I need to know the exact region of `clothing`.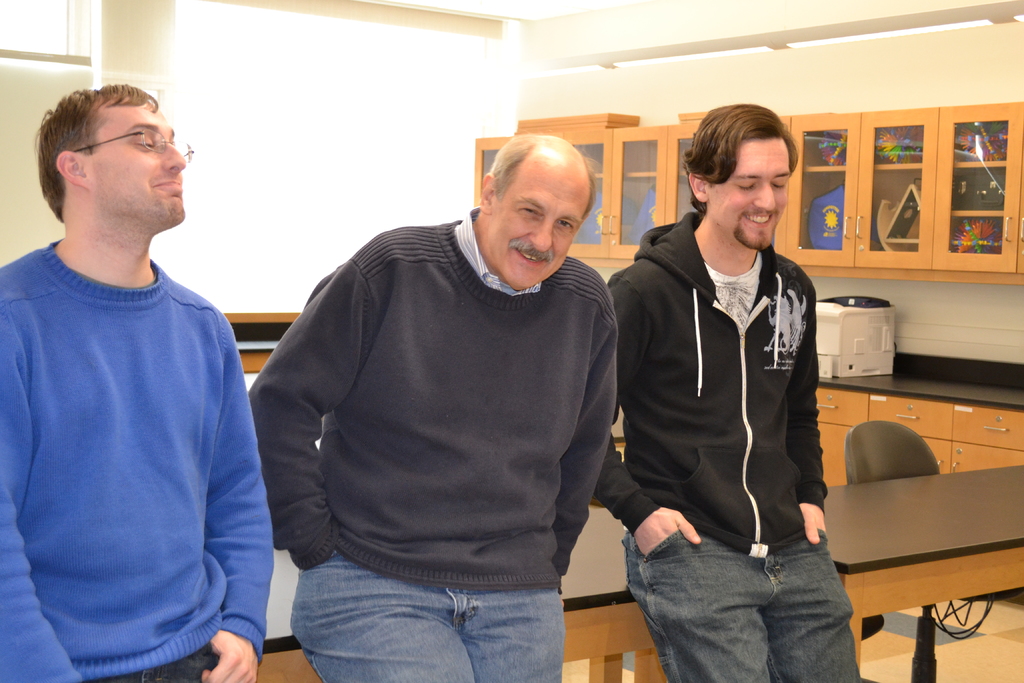
Region: pyautogui.locateOnScreen(594, 208, 867, 682).
